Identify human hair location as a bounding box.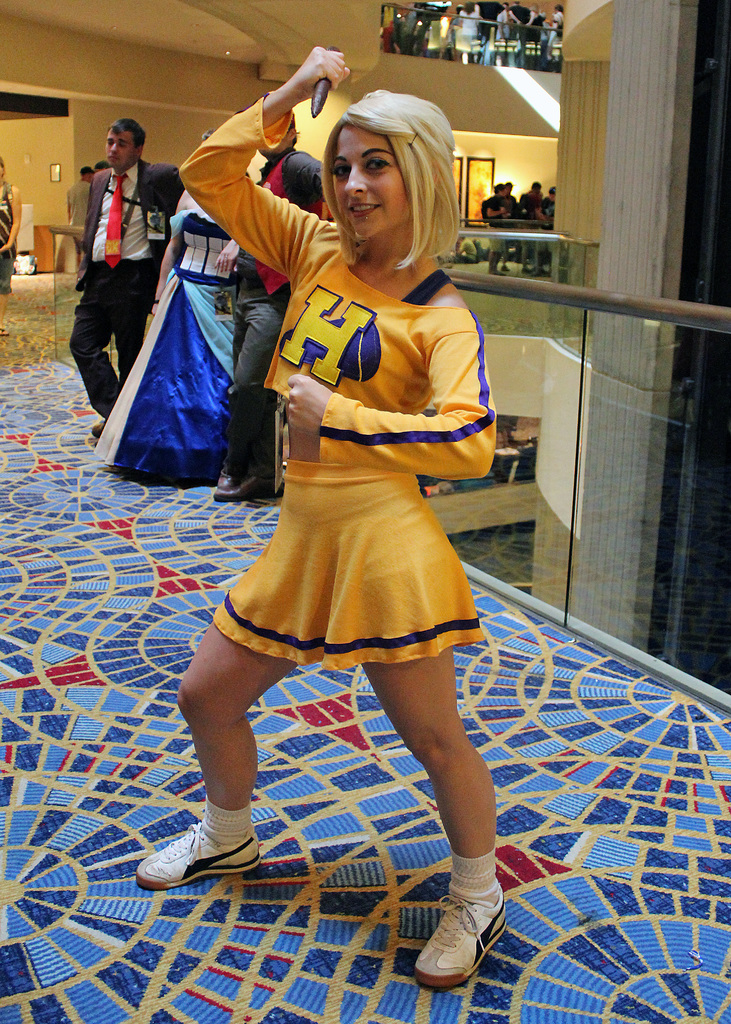
[550, 184, 558, 191].
